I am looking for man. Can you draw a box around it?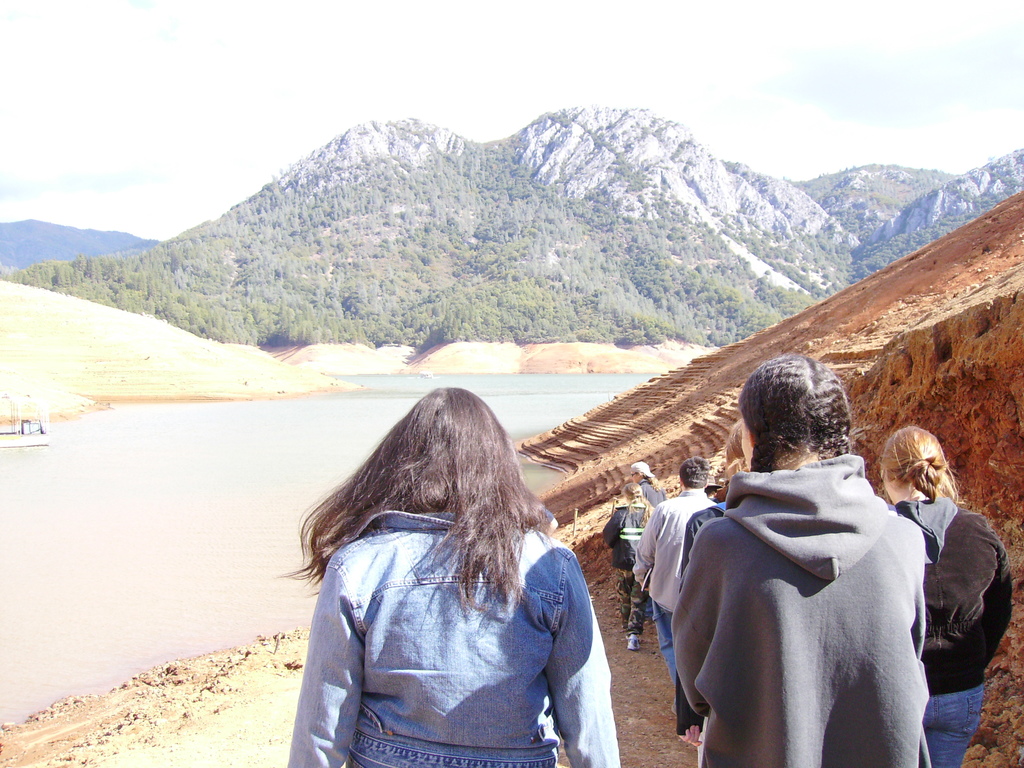
Sure, the bounding box is detection(660, 377, 965, 767).
